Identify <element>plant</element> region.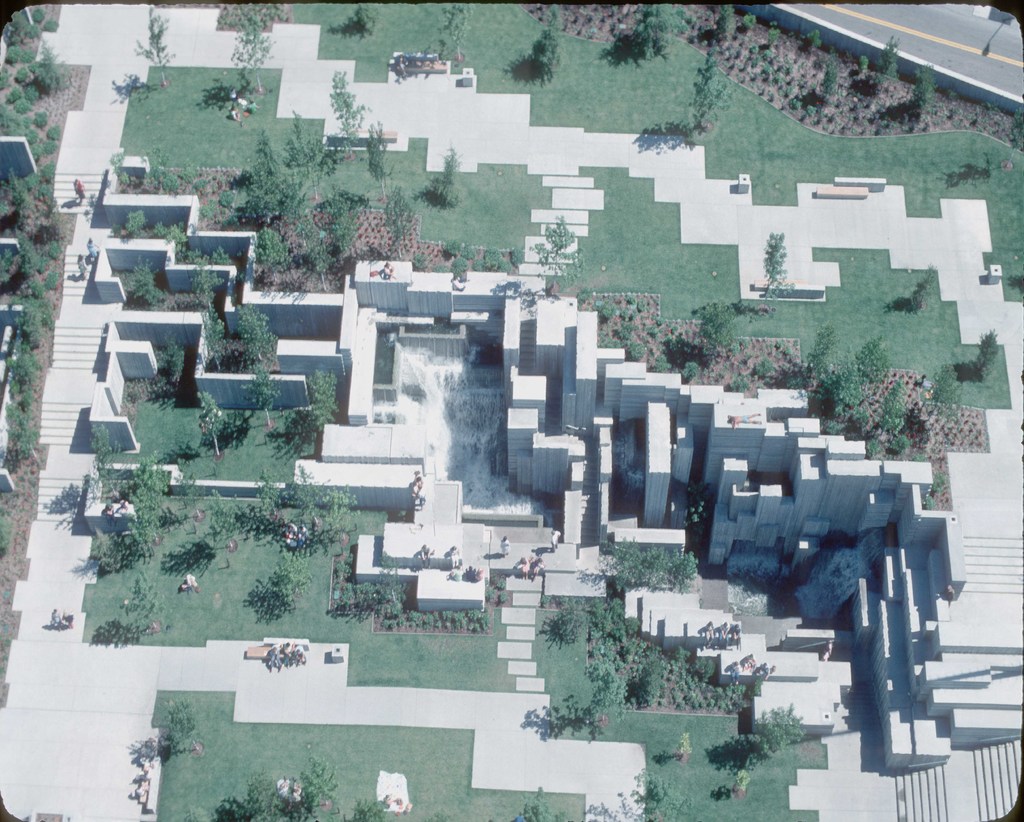
Region: bbox(108, 575, 172, 651).
